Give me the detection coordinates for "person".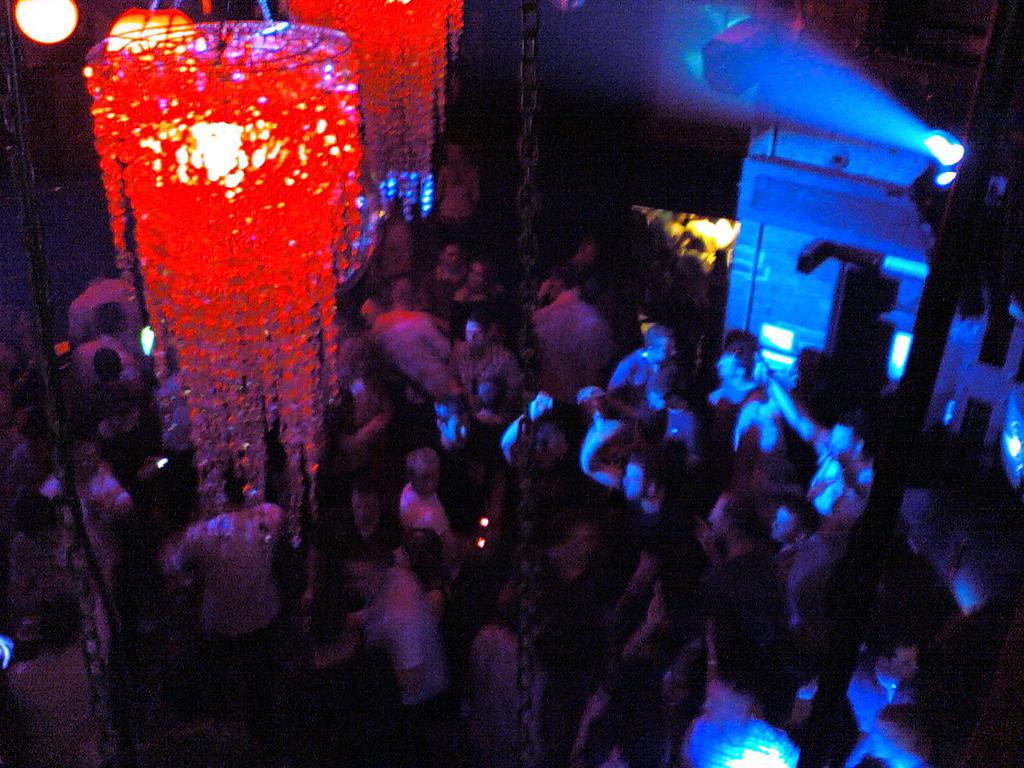
l=502, t=386, r=578, b=482.
